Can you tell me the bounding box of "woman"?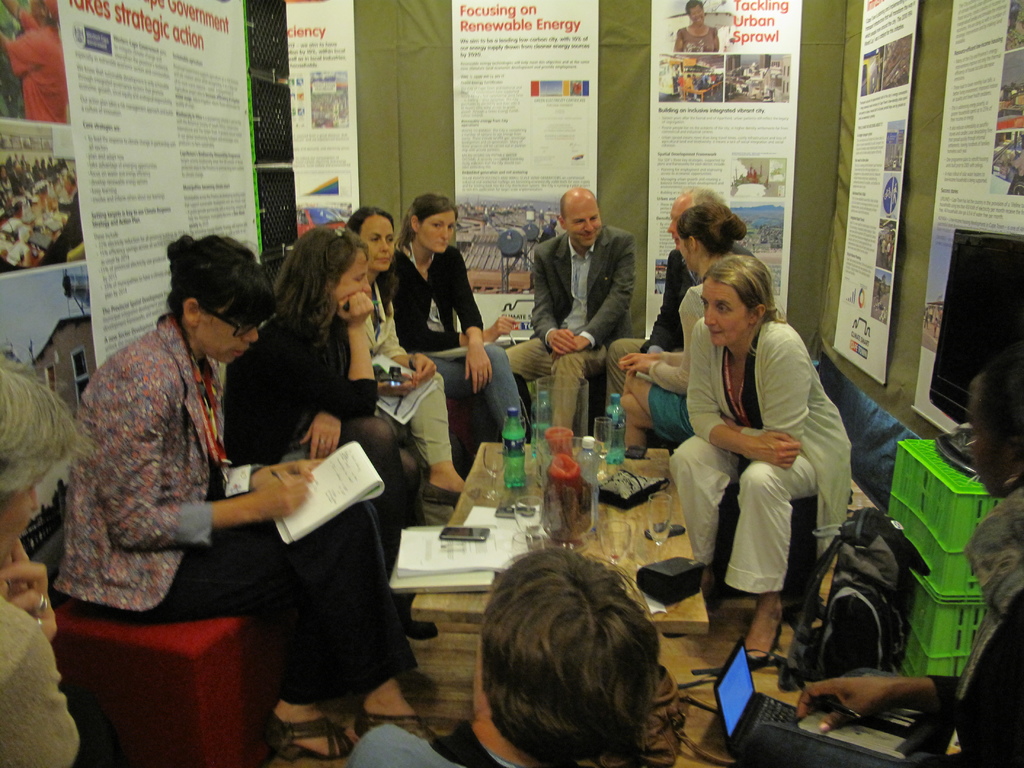
detection(223, 225, 438, 642).
